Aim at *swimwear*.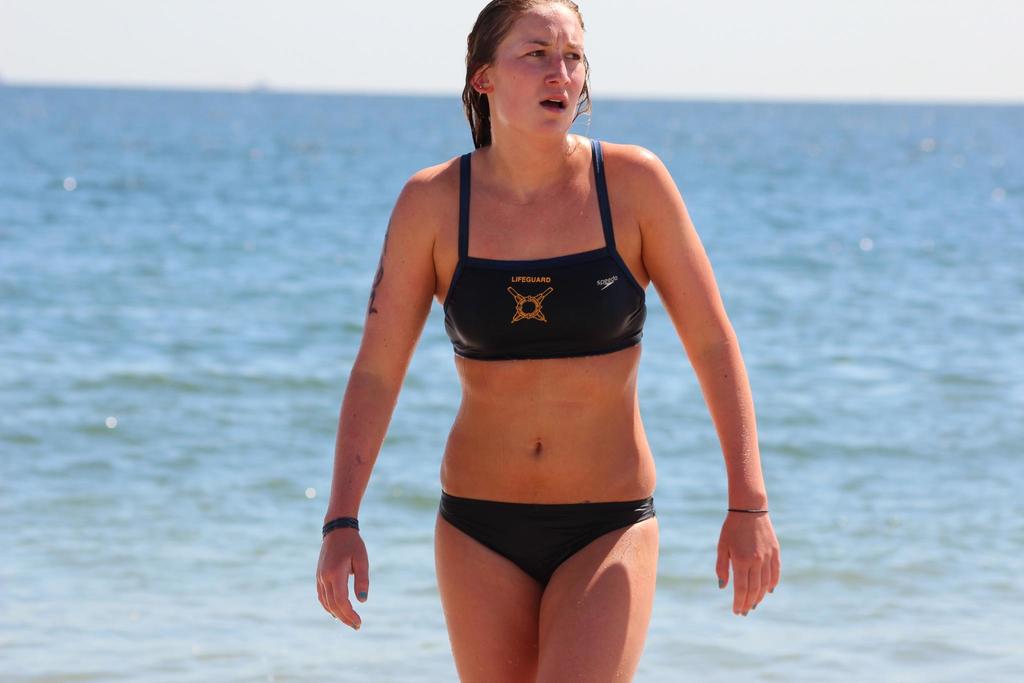
Aimed at detection(439, 126, 646, 353).
